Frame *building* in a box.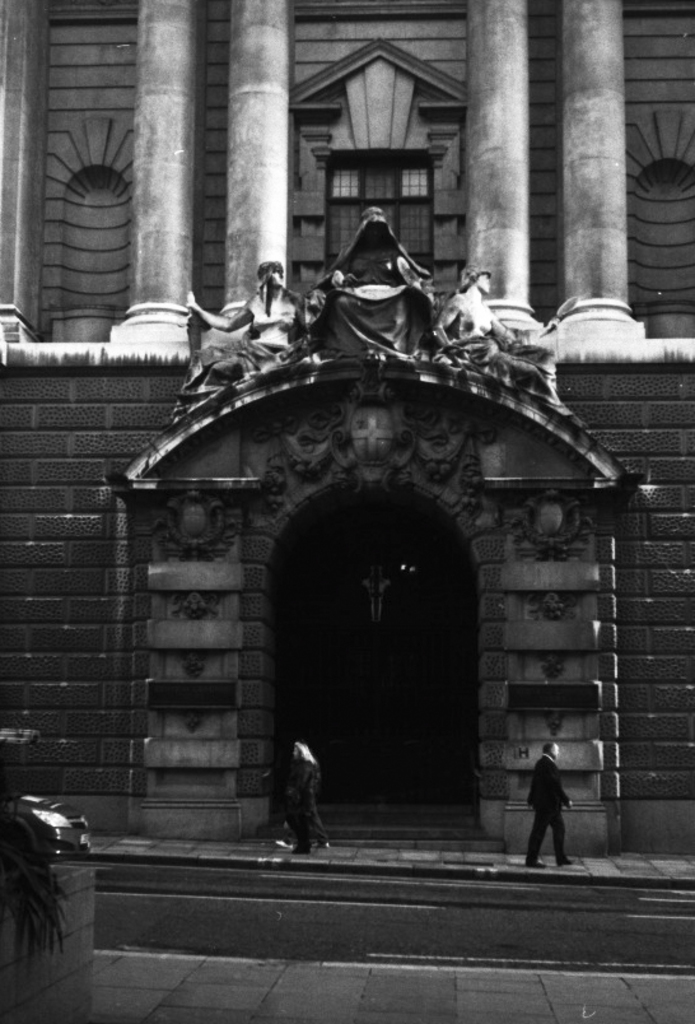
0 0 694 1023.
